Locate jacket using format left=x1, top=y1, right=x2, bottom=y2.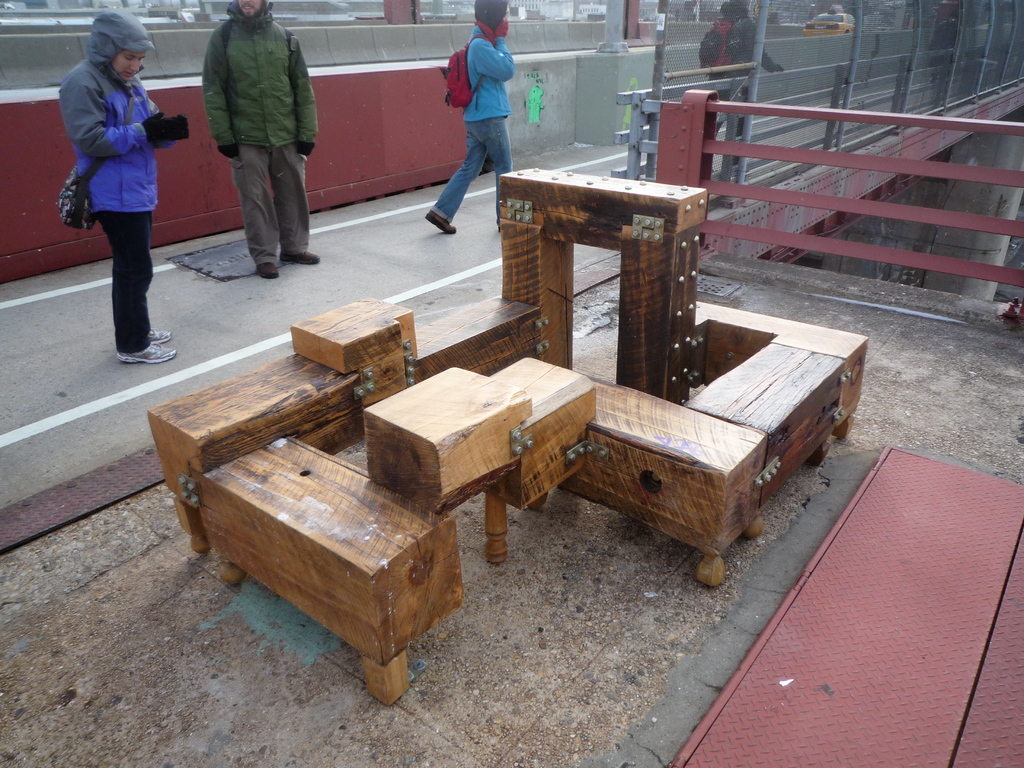
left=698, top=16, right=783, bottom=80.
